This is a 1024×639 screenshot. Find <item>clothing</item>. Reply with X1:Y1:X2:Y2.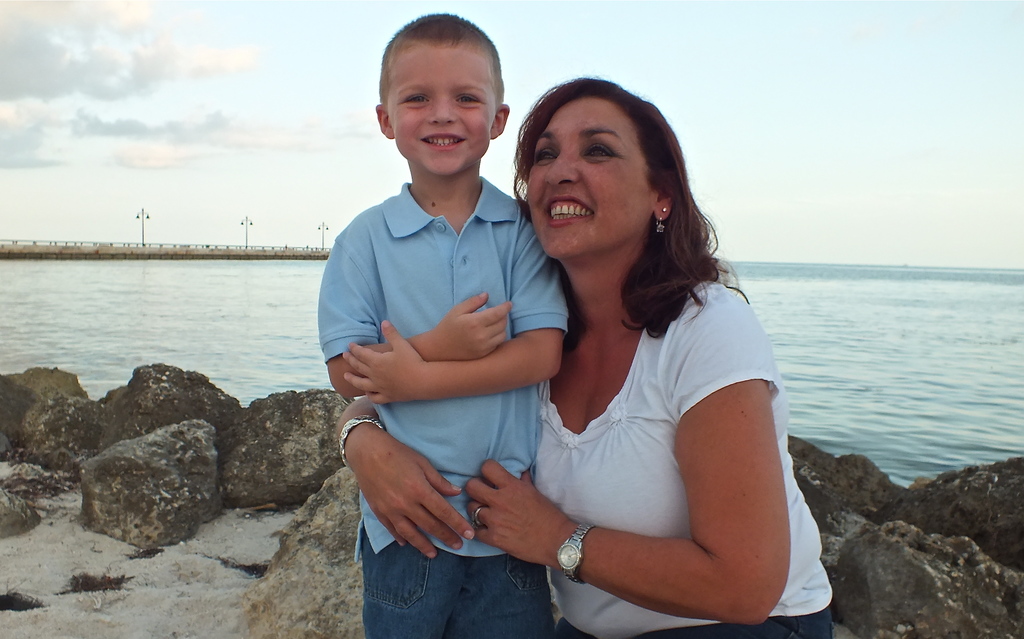
318:171:566:638.
